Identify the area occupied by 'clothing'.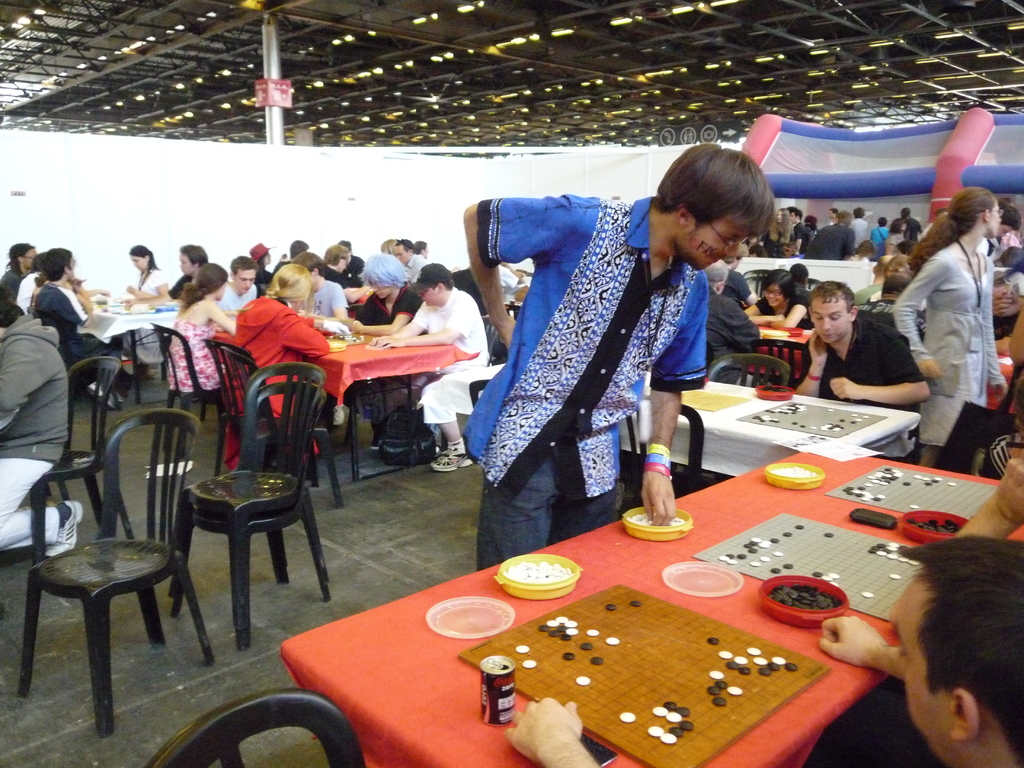
Area: l=759, t=230, r=789, b=257.
